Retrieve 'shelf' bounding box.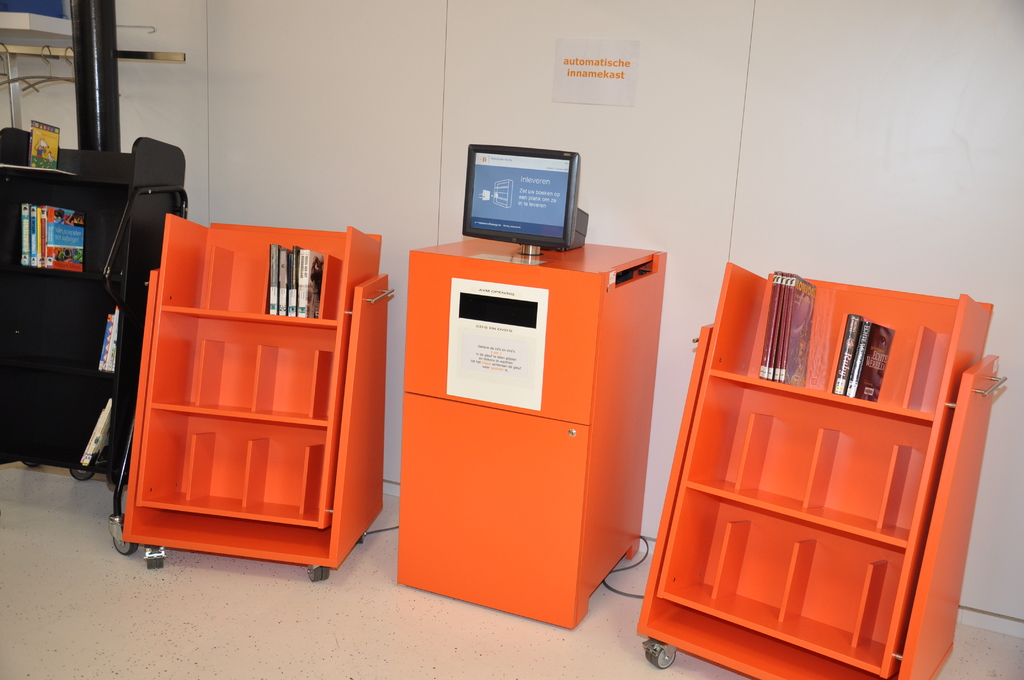
Bounding box: 1 127 186 480.
